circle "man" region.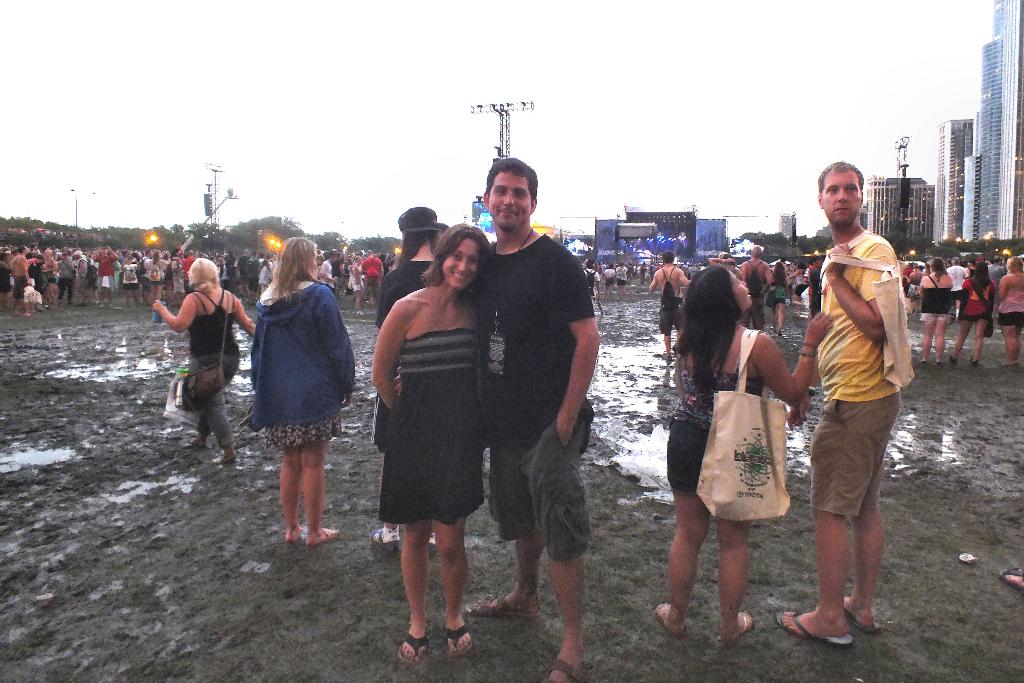
Region: 361 244 385 307.
